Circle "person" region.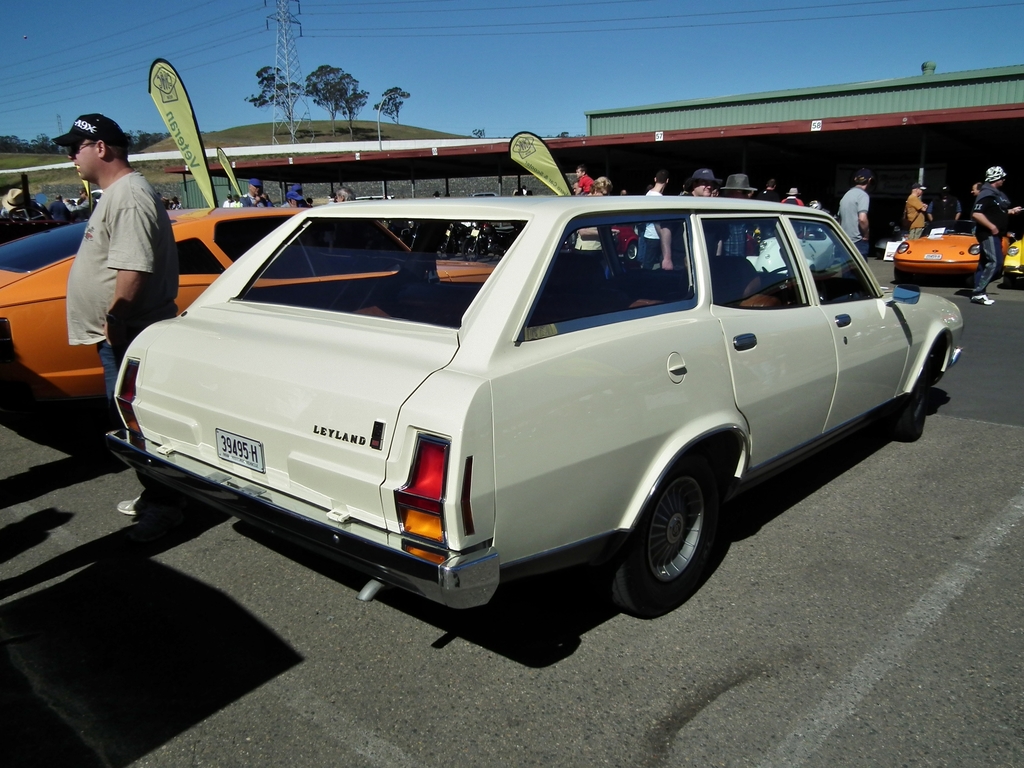
Region: region(282, 184, 310, 209).
